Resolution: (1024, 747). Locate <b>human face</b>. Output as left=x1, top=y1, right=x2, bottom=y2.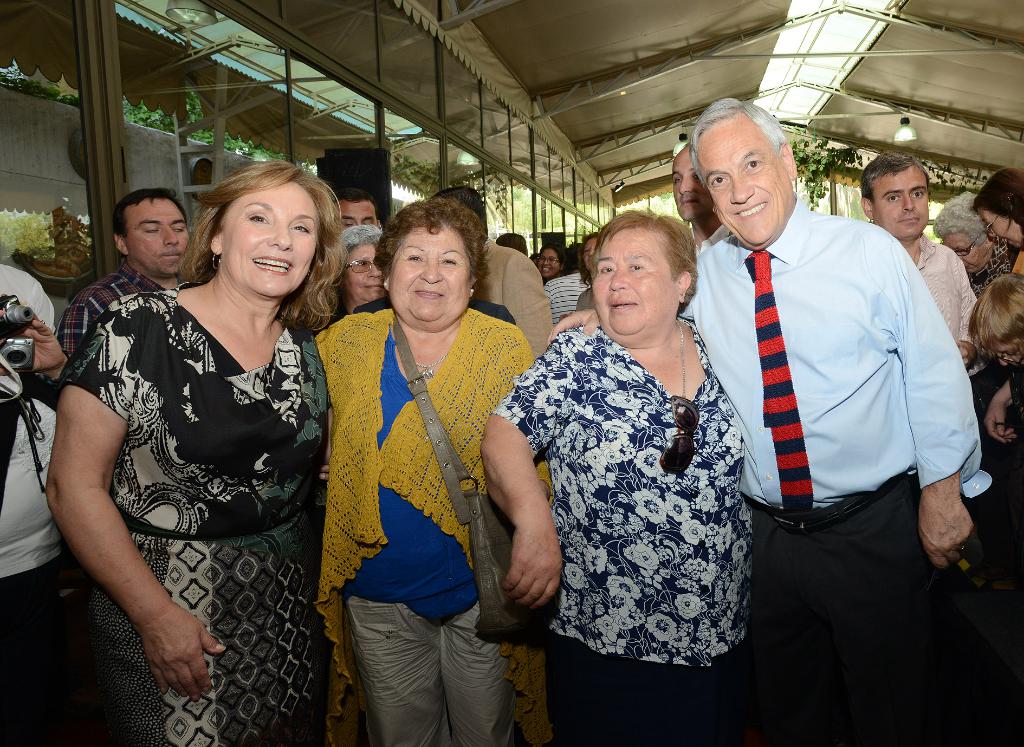
left=863, top=169, right=929, bottom=234.
